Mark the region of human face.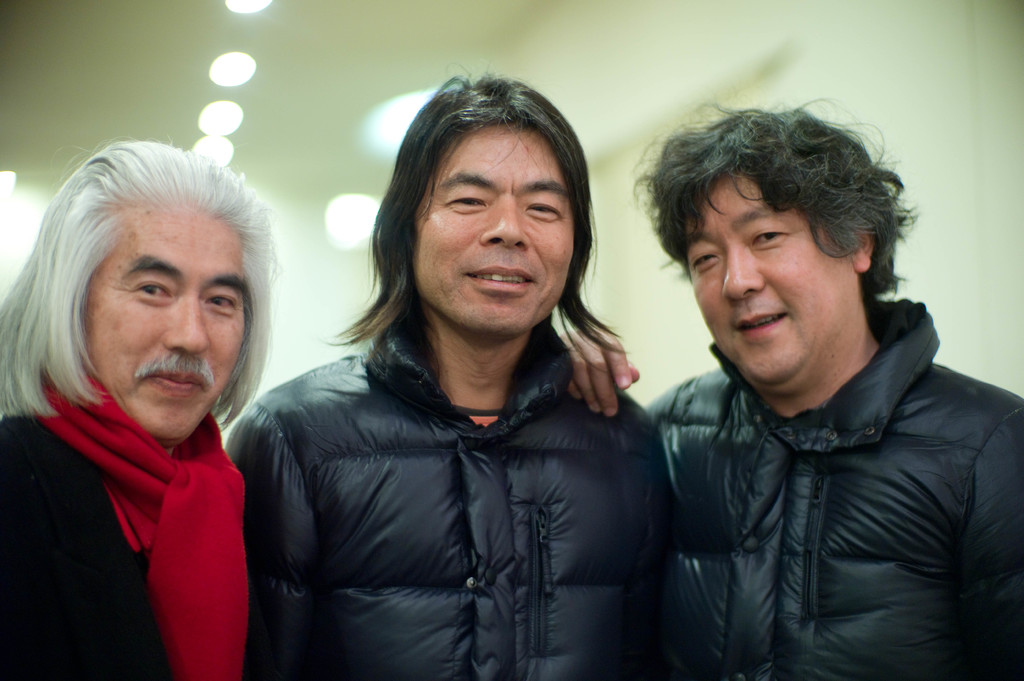
Region: region(412, 125, 573, 339).
